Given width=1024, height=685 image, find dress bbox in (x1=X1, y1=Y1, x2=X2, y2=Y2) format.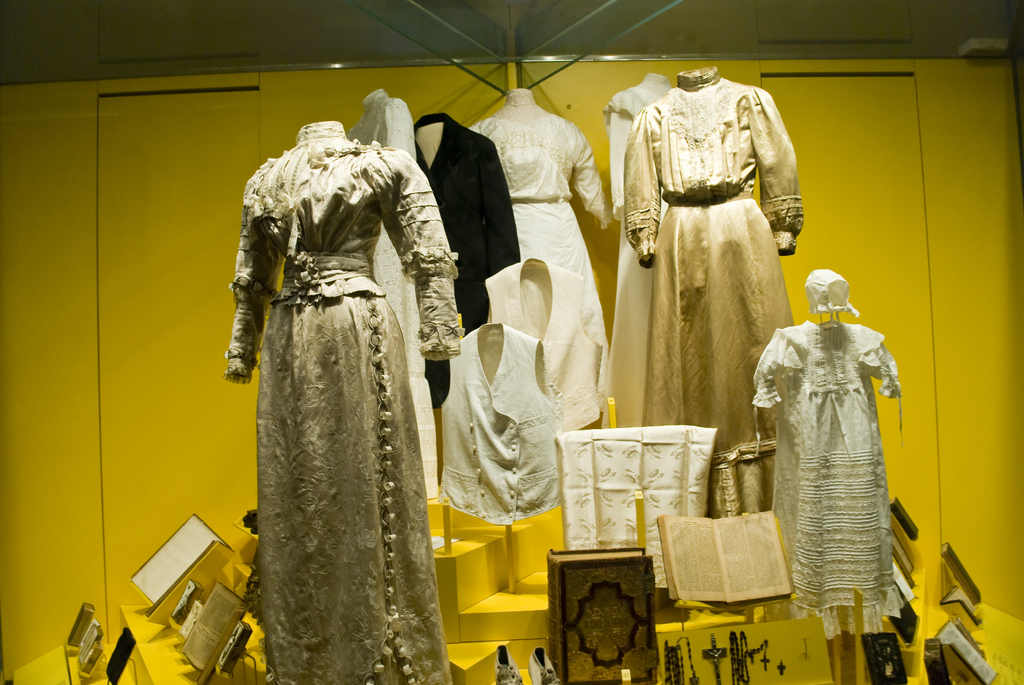
(x1=221, y1=136, x2=454, y2=684).
